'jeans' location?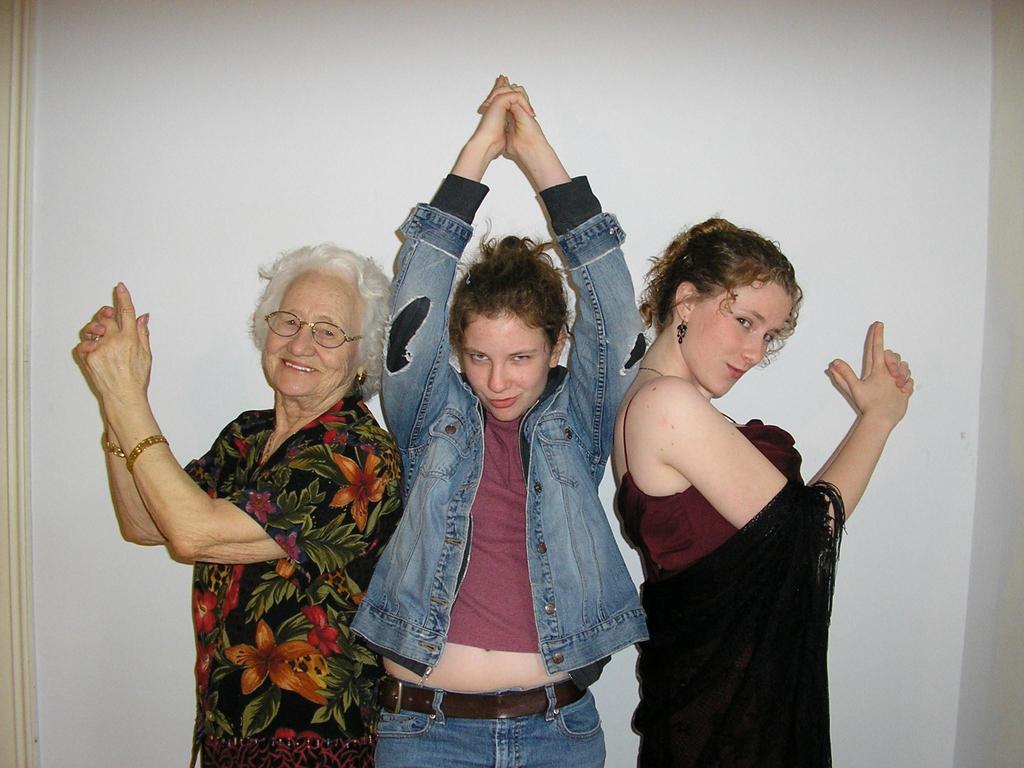
(373,650,625,750)
